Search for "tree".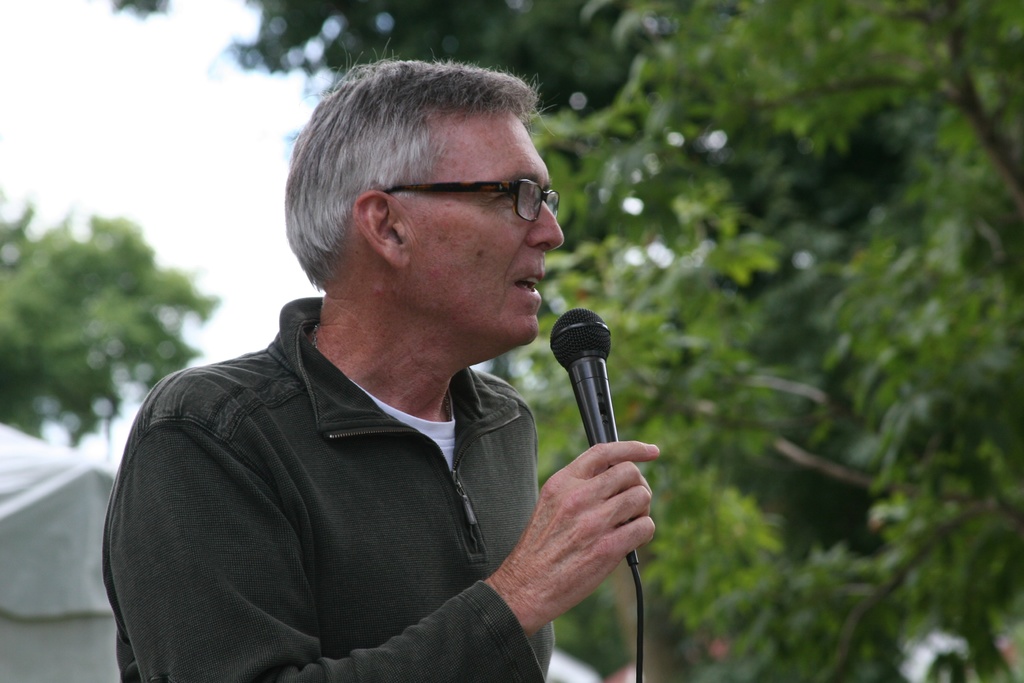
Found at rect(494, 229, 885, 682).
